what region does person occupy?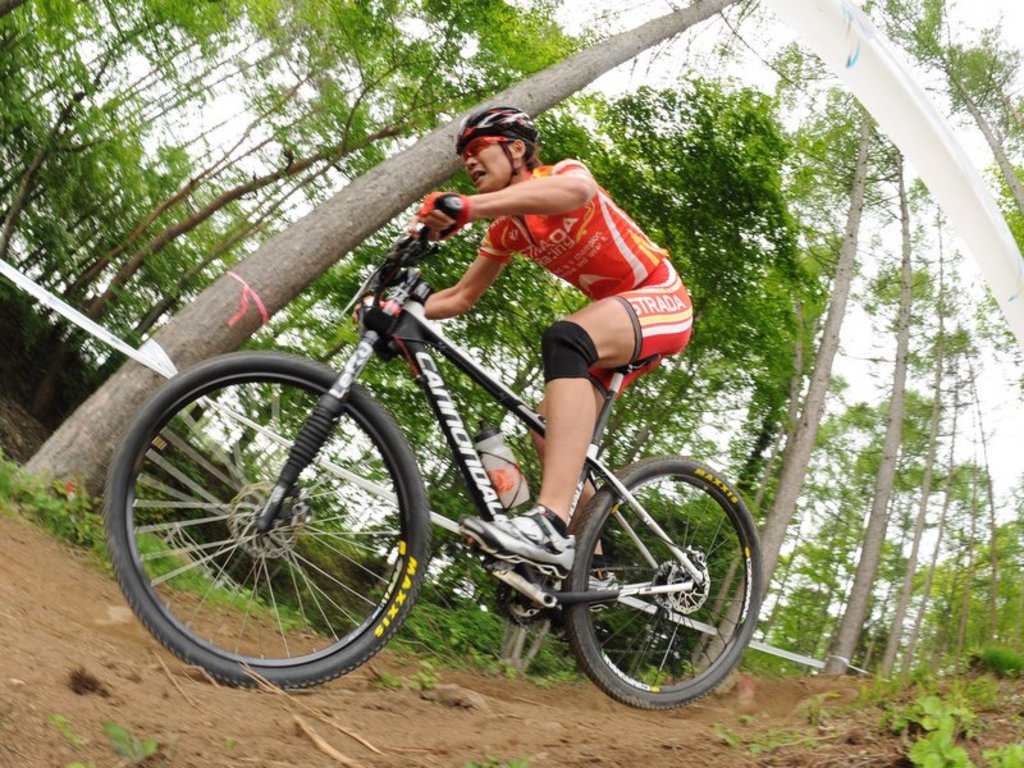
(297,128,673,707).
